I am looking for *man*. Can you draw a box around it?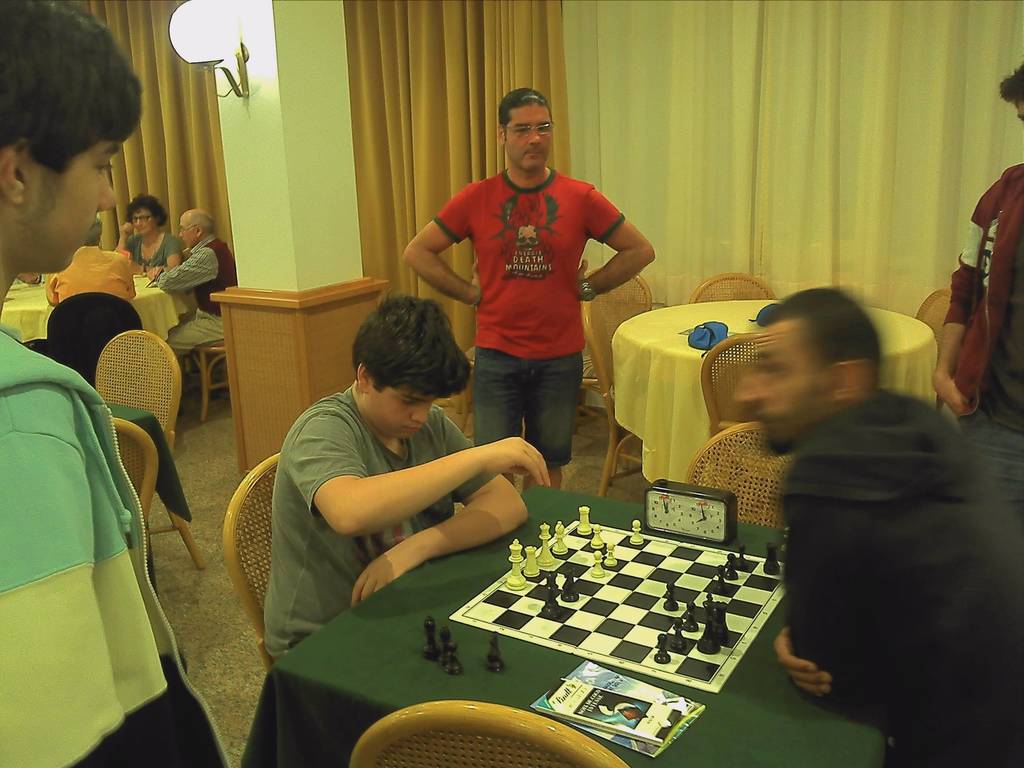
Sure, the bounding box is pyautogui.locateOnScreen(692, 273, 1011, 736).
